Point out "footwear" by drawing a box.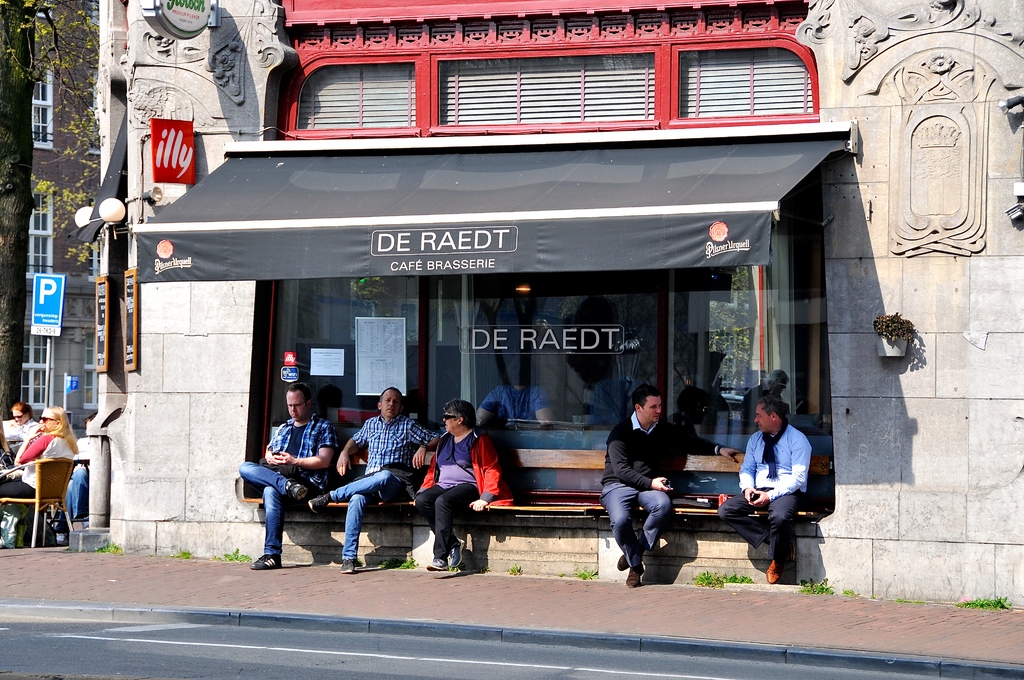
left=614, top=549, right=630, bottom=572.
